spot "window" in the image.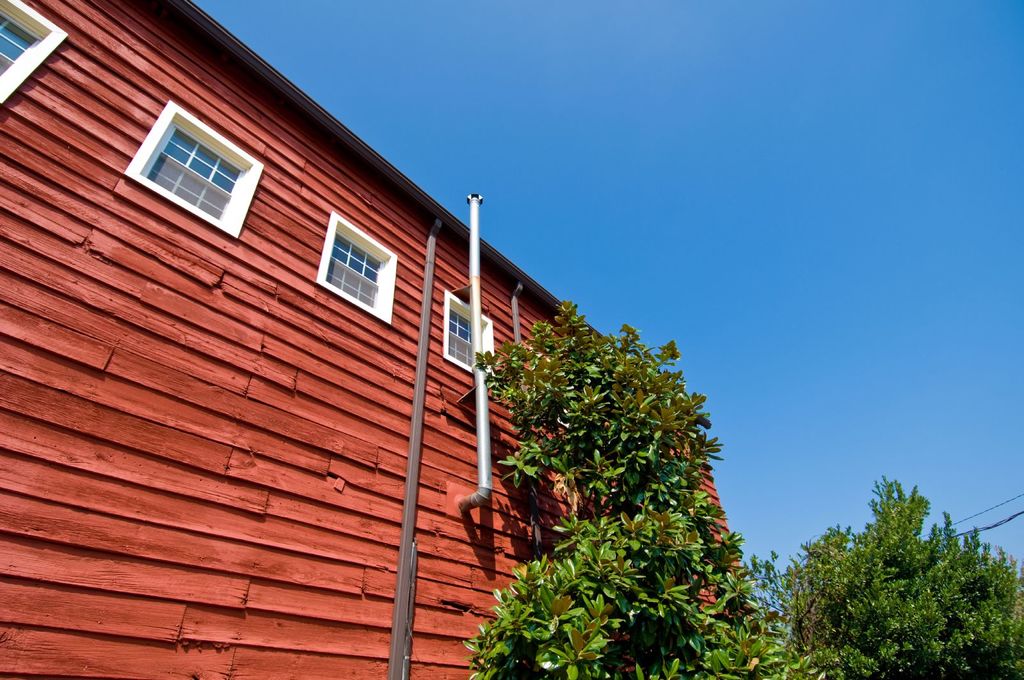
"window" found at (x1=440, y1=288, x2=496, y2=387).
